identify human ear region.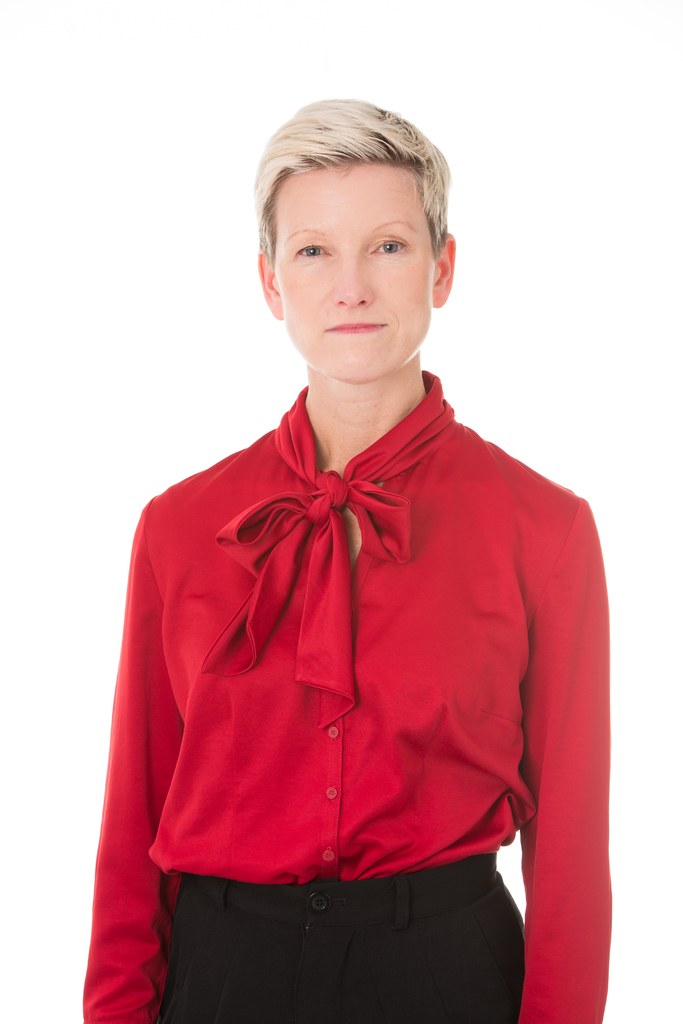
Region: 258 244 281 319.
